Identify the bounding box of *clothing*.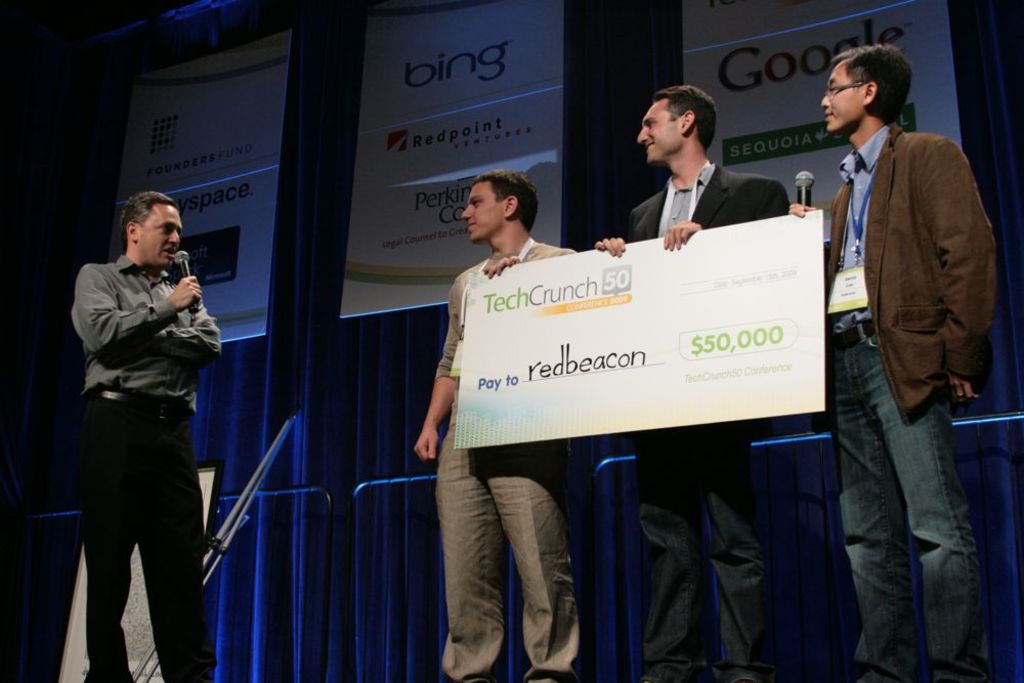
crop(820, 116, 998, 682).
